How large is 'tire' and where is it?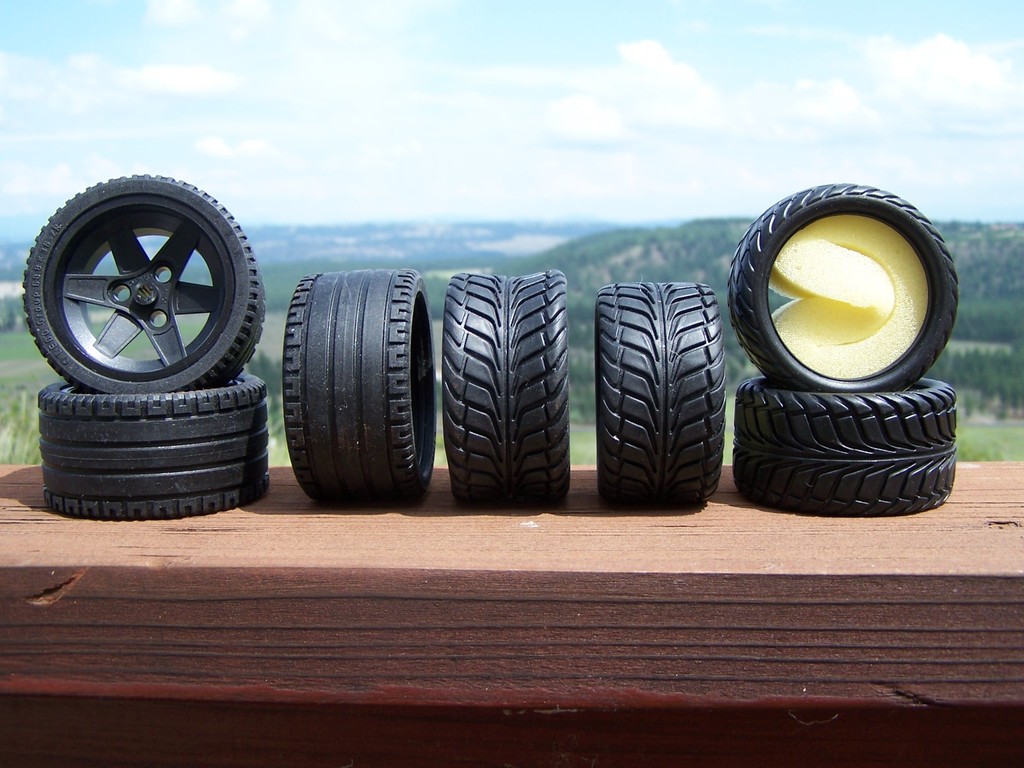
Bounding box: x1=726 y1=183 x2=958 y2=395.
